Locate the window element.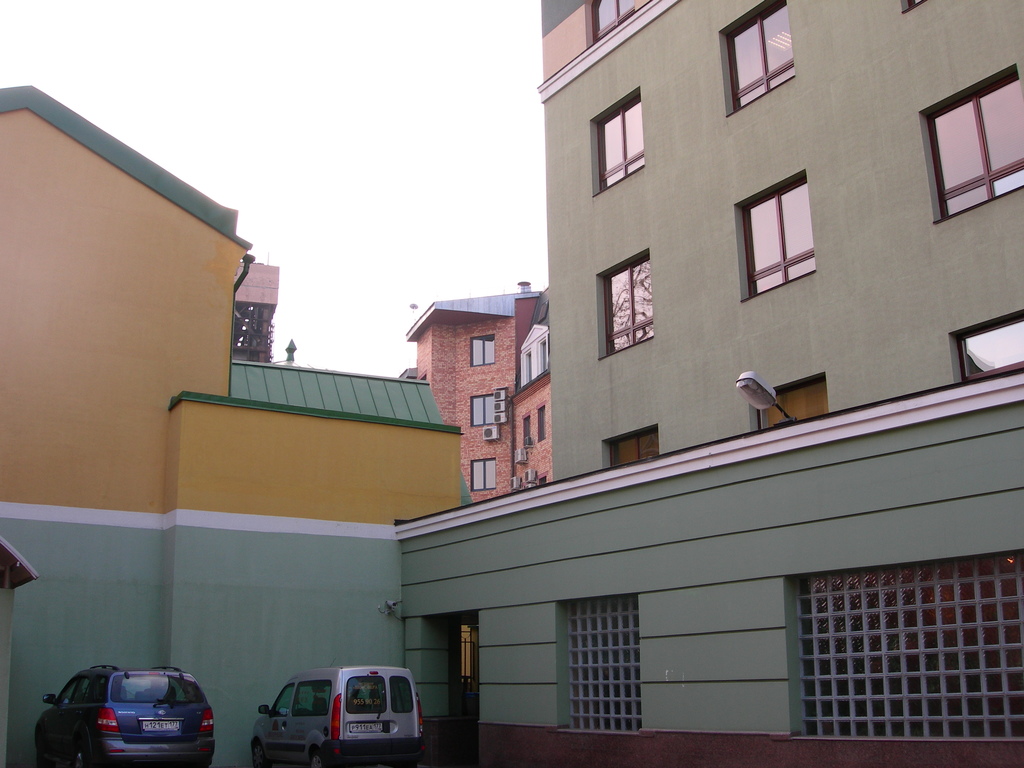
Element bbox: {"left": 589, "top": 0, "right": 646, "bottom": 43}.
